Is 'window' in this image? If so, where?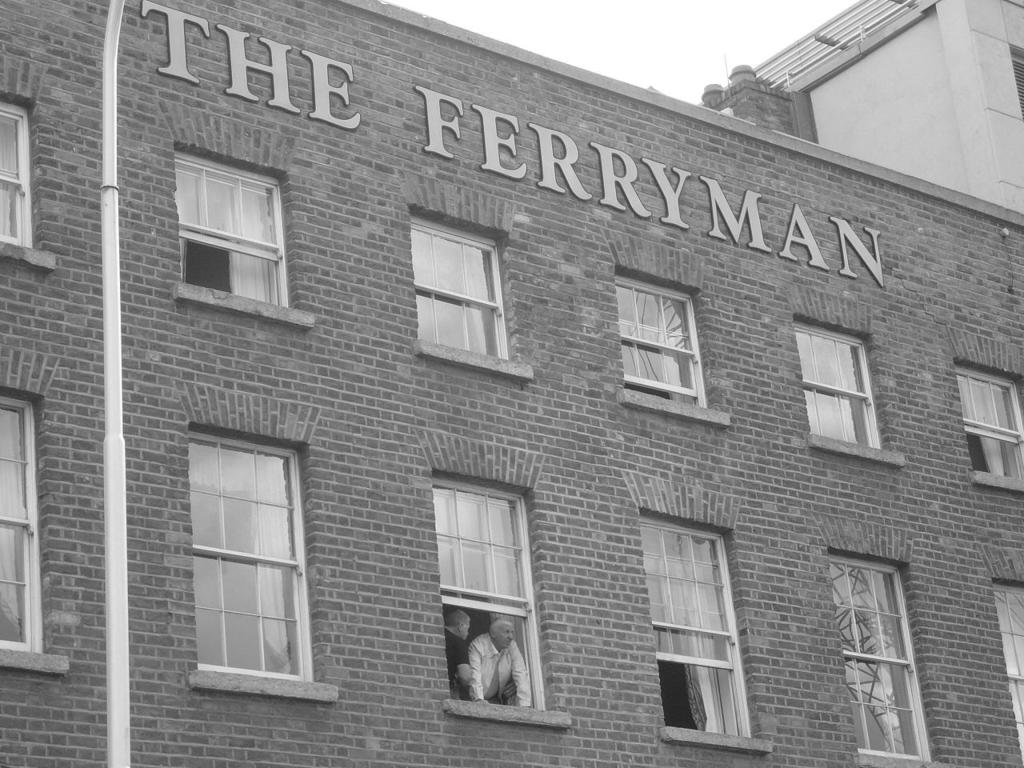
Yes, at region(994, 579, 1023, 765).
